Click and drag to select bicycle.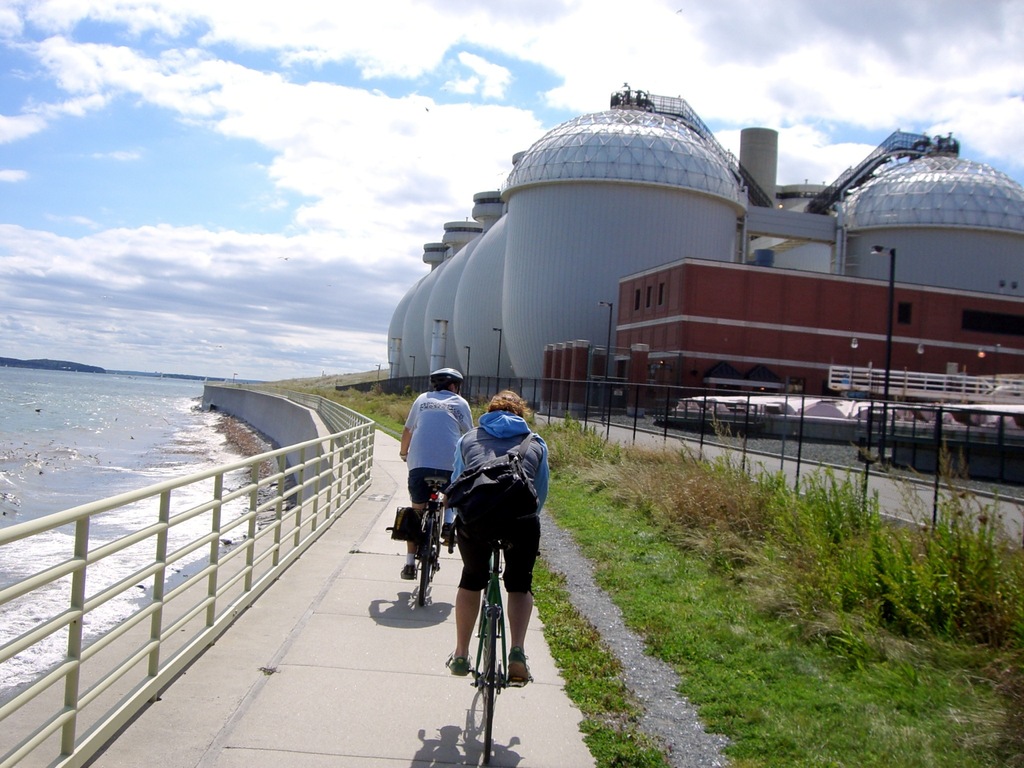
Selection: [445, 540, 529, 767].
